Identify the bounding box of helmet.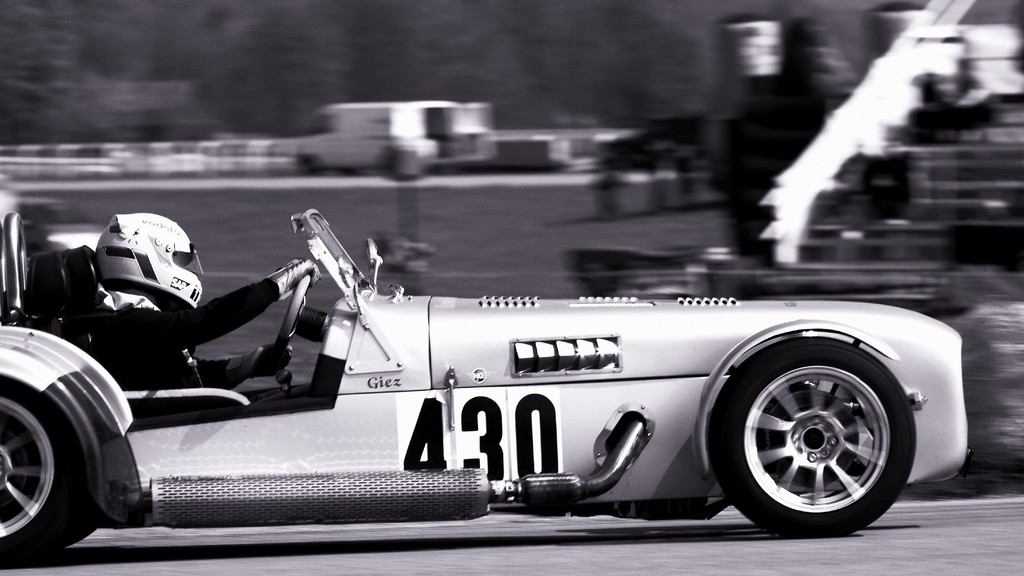
region(77, 213, 204, 319).
